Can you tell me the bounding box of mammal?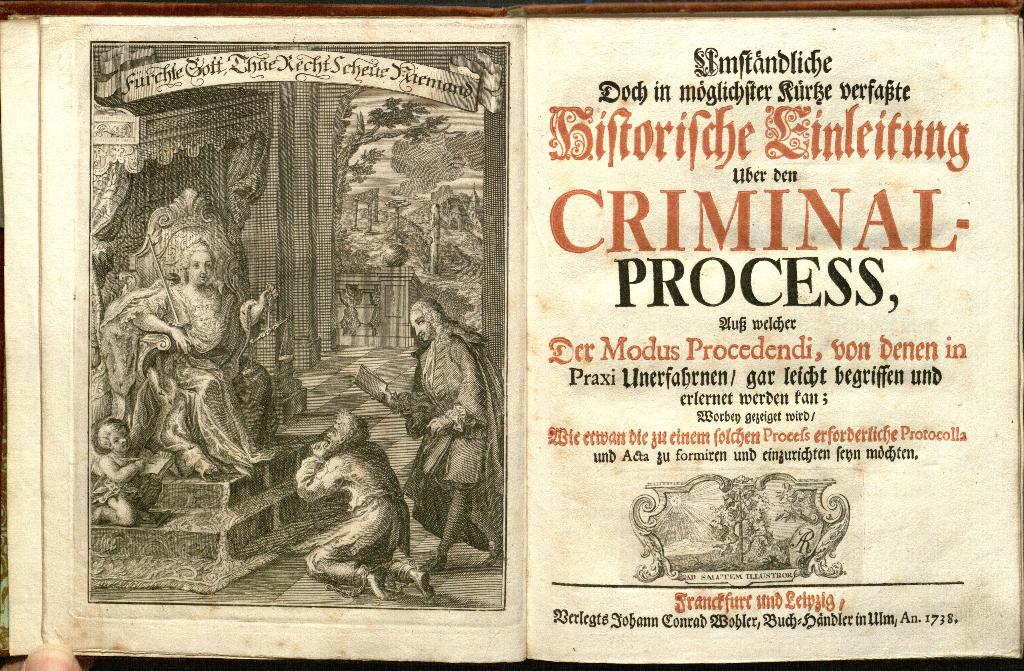
box=[368, 305, 512, 574].
